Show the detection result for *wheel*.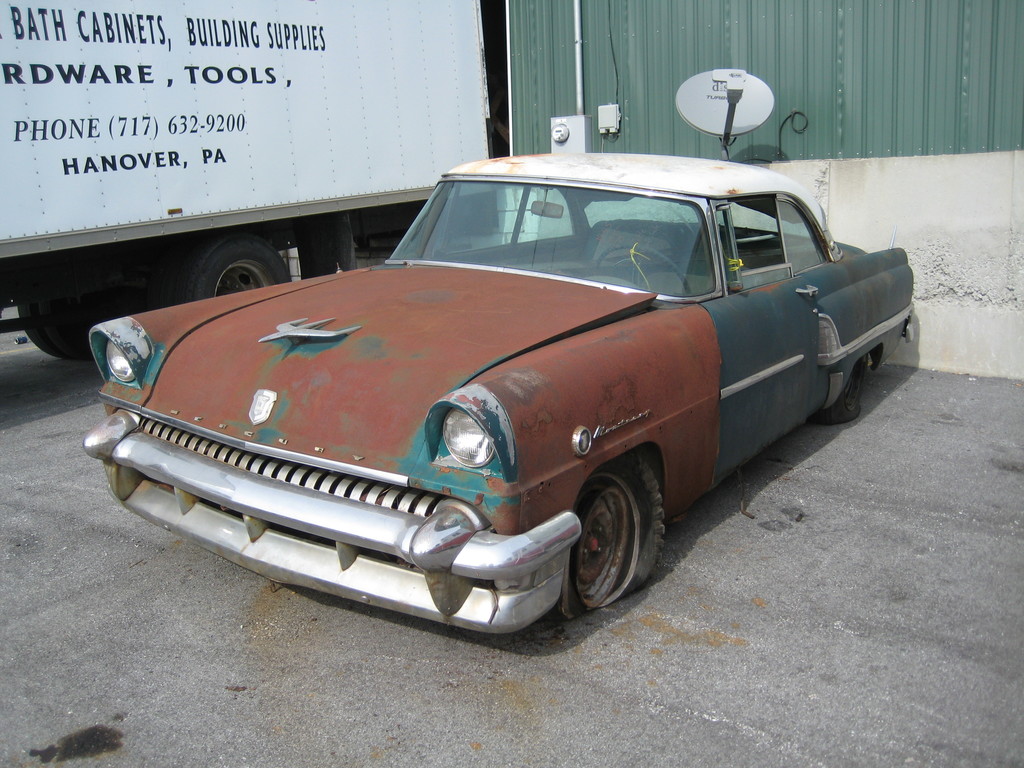
rect(166, 234, 293, 300).
